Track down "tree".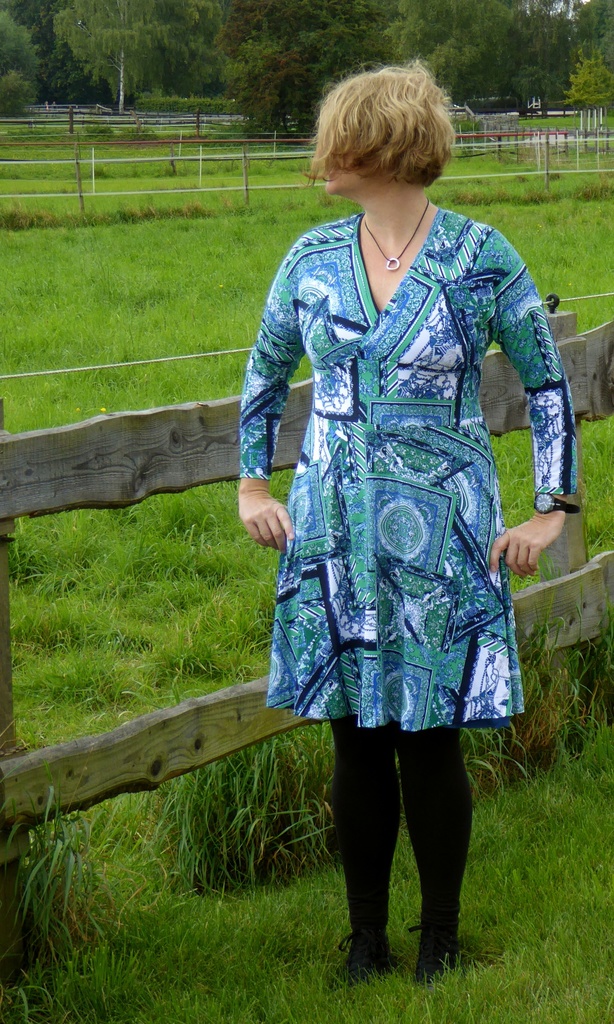
Tracked to box=[0, 6, 40, 127].
